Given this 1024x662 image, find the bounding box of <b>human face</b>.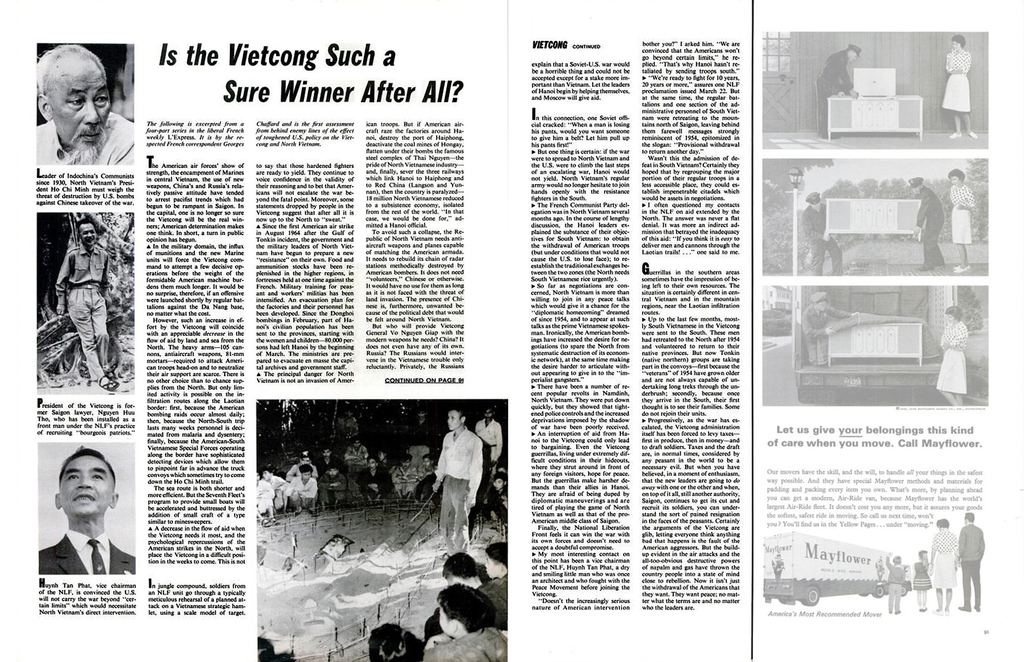
box(447, 411, 462, 431).
